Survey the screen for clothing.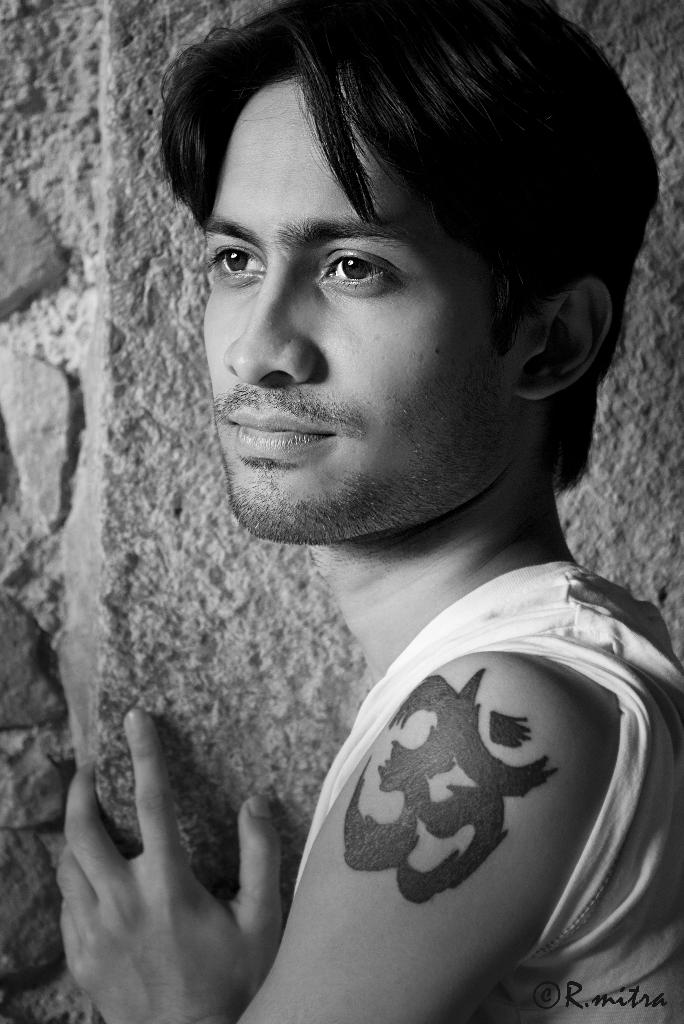
Survey found: 263/557/683/1004.
